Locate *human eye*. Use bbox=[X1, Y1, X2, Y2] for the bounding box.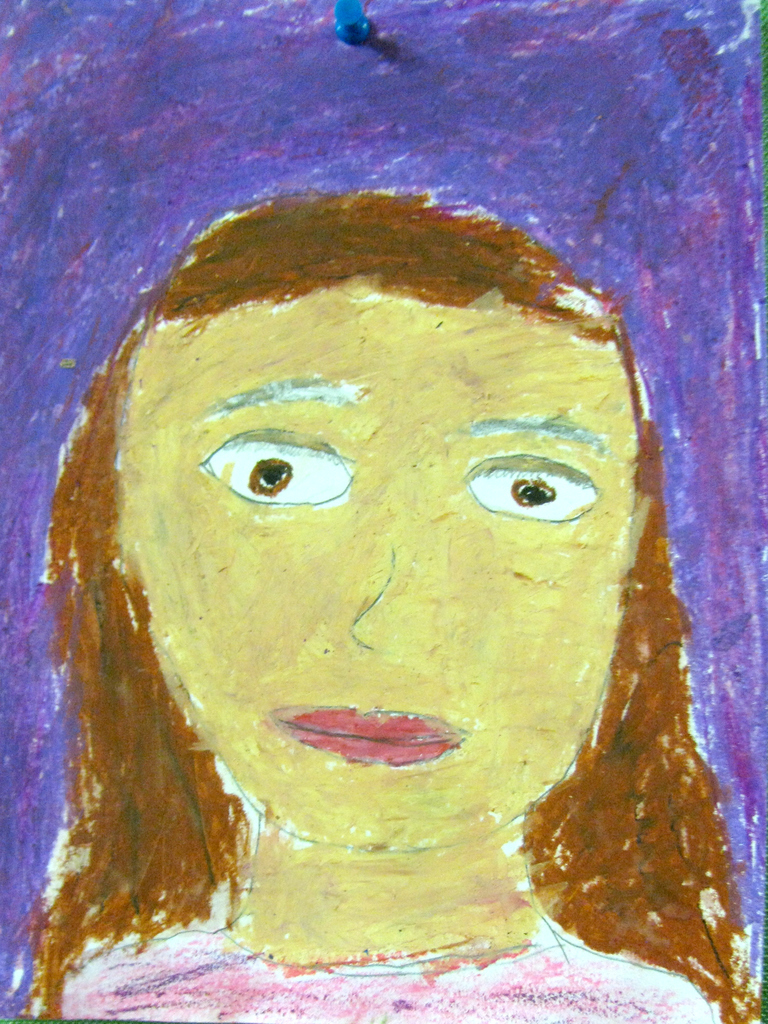
bbox=[191, 420, 359, 508].
